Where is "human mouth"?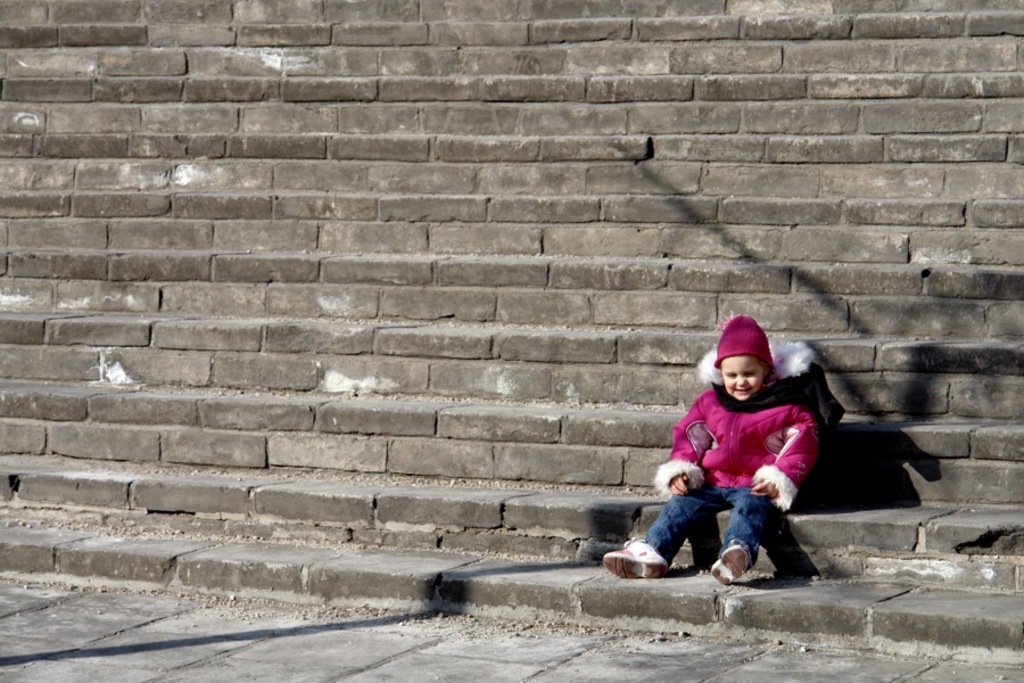
BBox(732, 388, 749, 393).
